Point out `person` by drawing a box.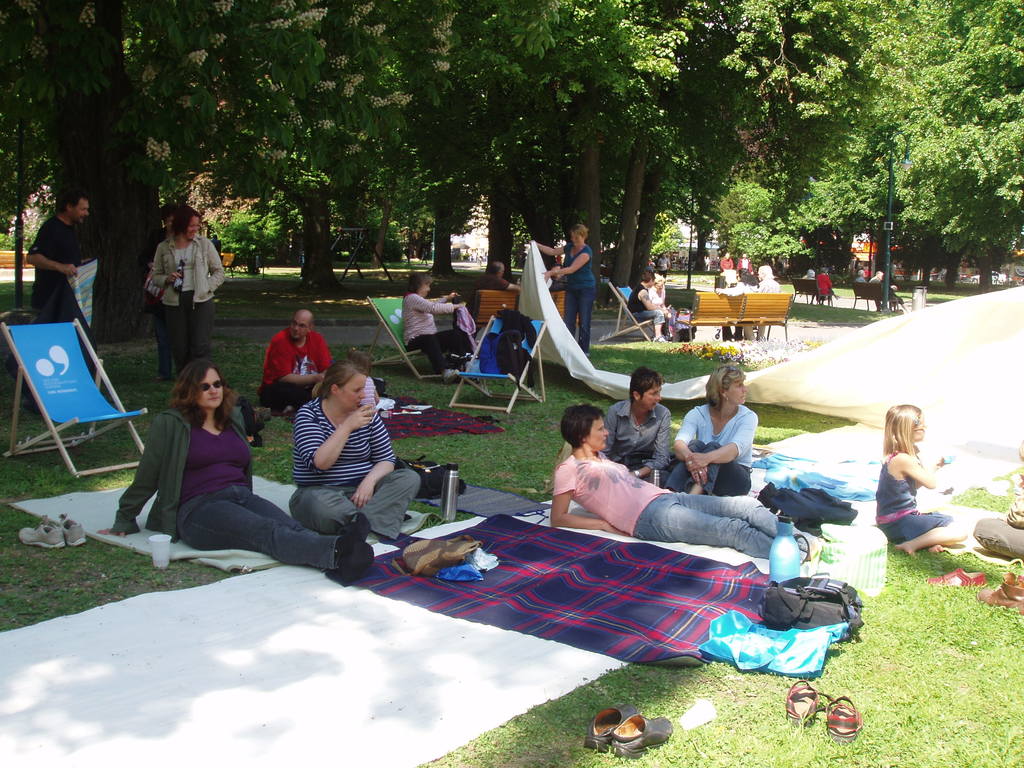
99,357,376,584.
